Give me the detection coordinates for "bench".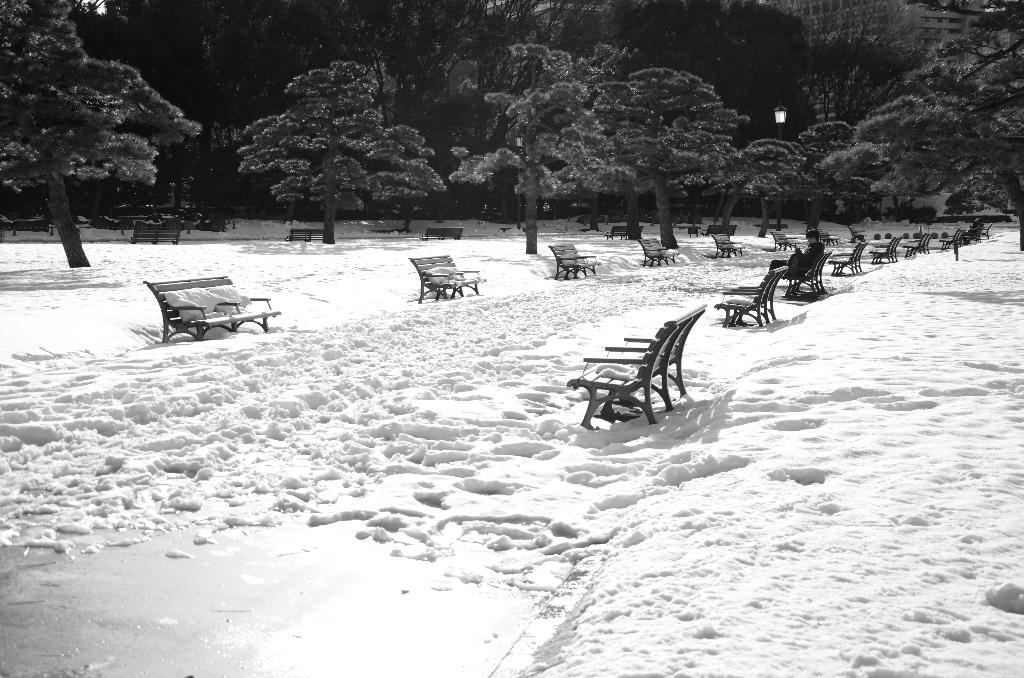
region(978, 222, 993, 240).
